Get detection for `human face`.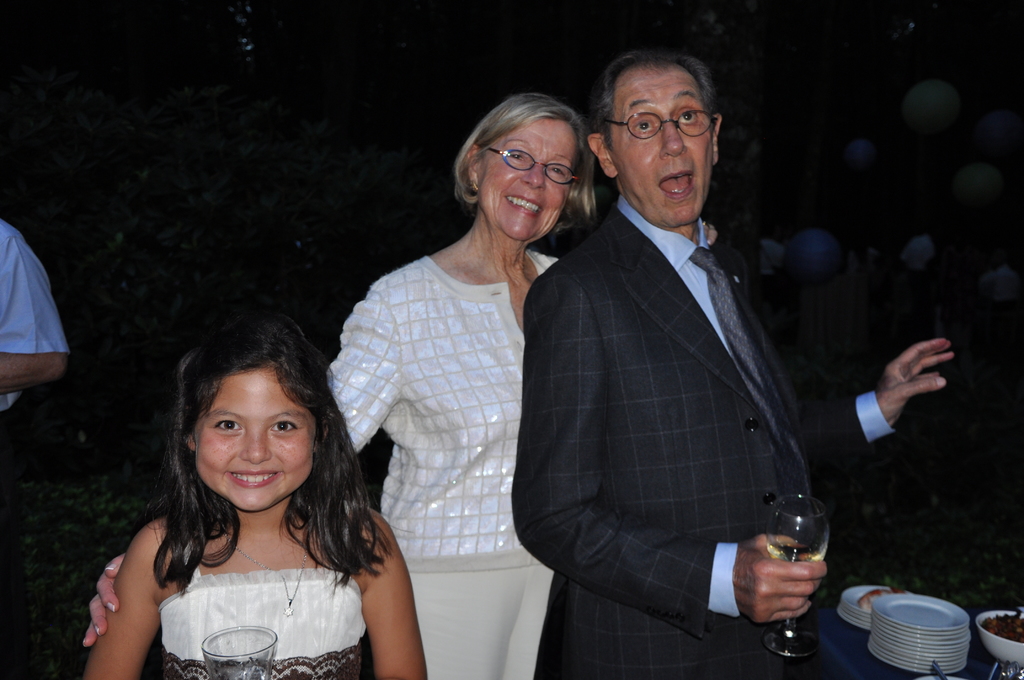
Detection: x1=483 y1=120 x2=570 y2=240.
